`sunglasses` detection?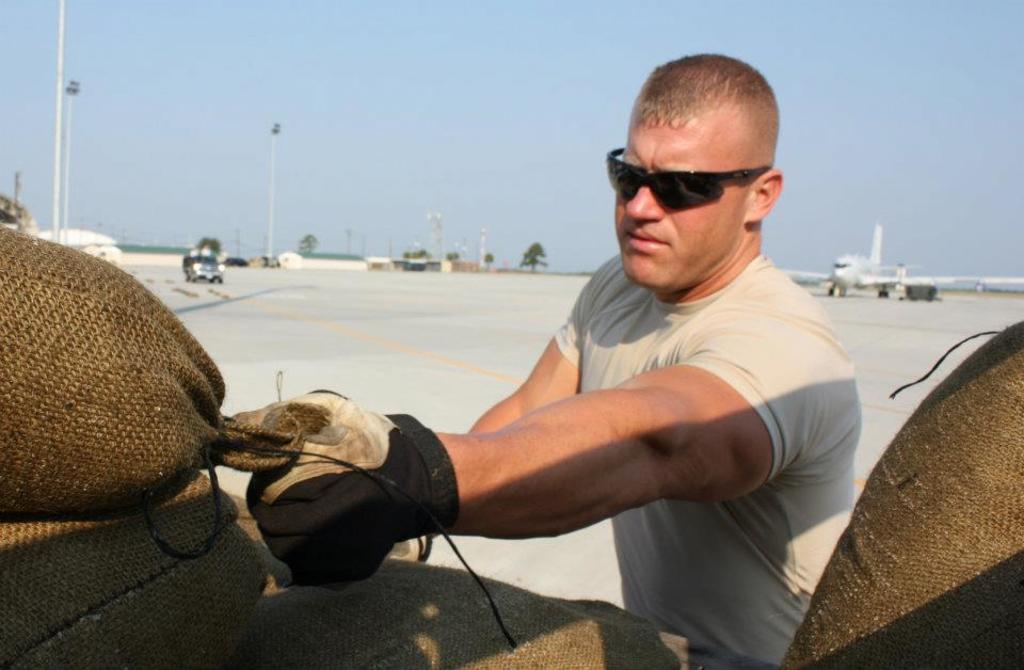
[left=605, top=146, right=773, bottom=212]
